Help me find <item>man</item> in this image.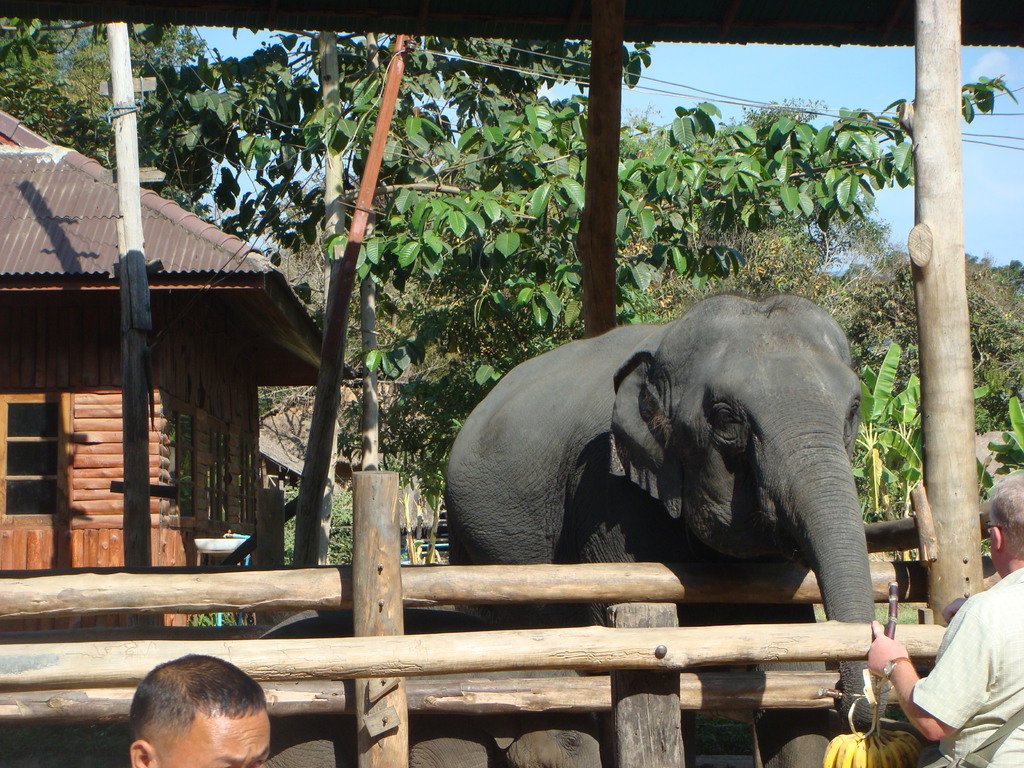
Found it: crop(864, 467, 1023, 767).
